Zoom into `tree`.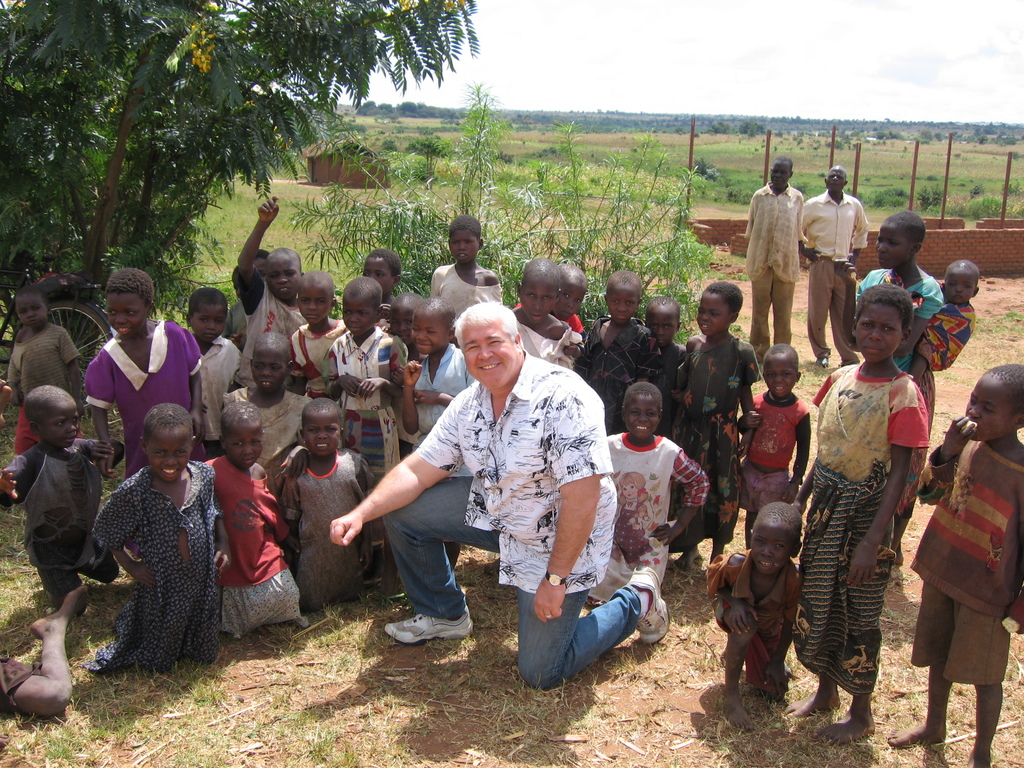
Zoom target: x1=703, y1=120, x2=731, y2=135.
